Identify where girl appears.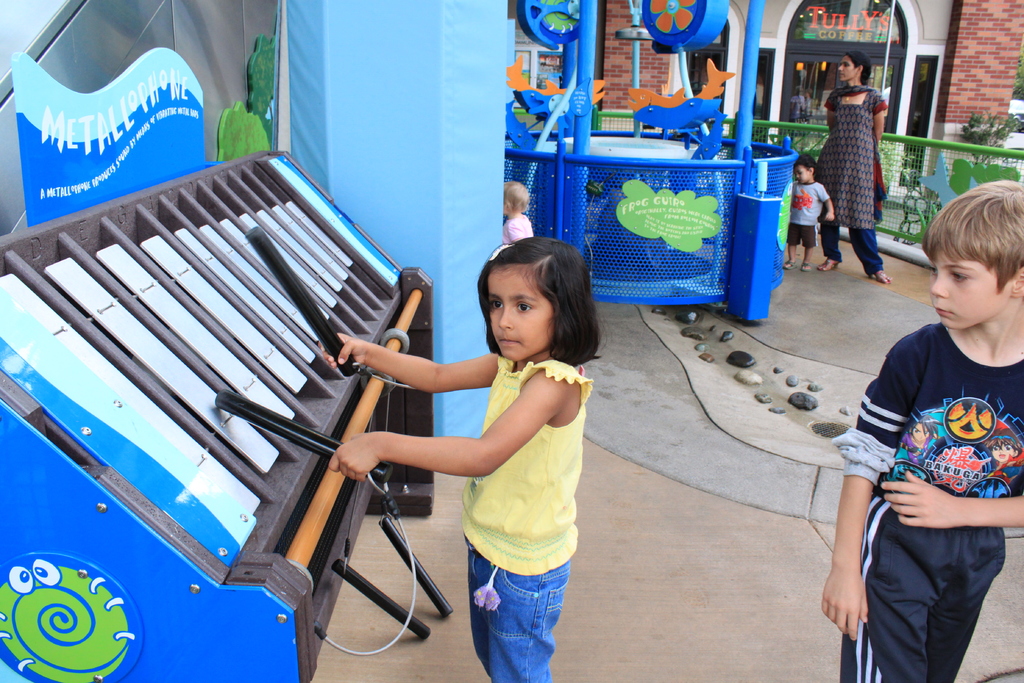
Appears at crop(317, 234, 601, 682).
